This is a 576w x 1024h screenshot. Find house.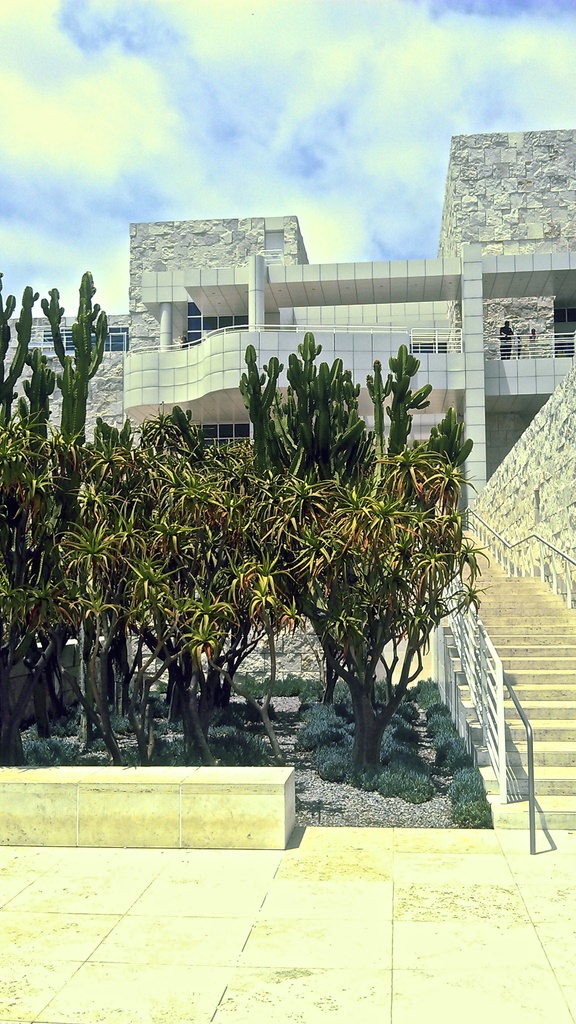
Bounding box: 0/134/575/858.
